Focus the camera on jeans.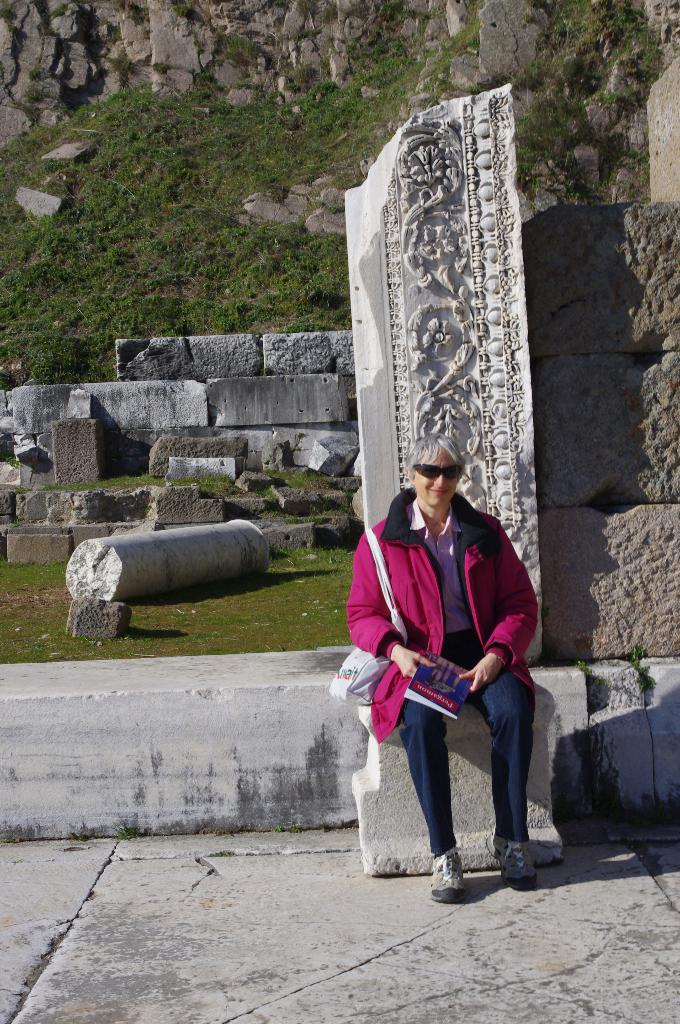
Focus region: <box>393,651,521,868</box>.
